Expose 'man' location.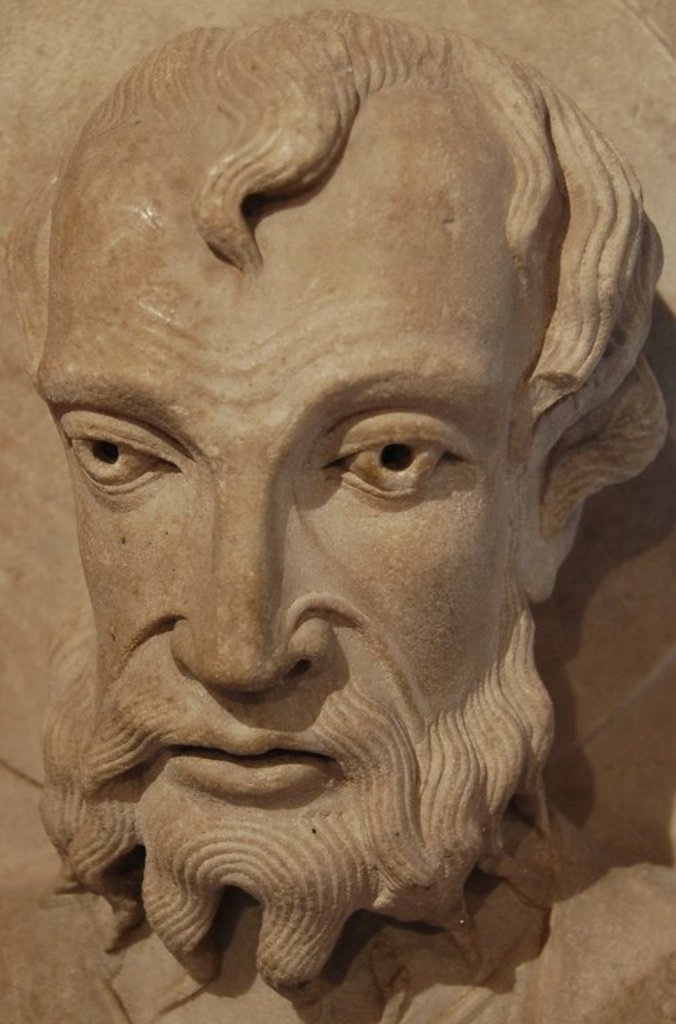
Exposed at [1, 25, 675, 991].
